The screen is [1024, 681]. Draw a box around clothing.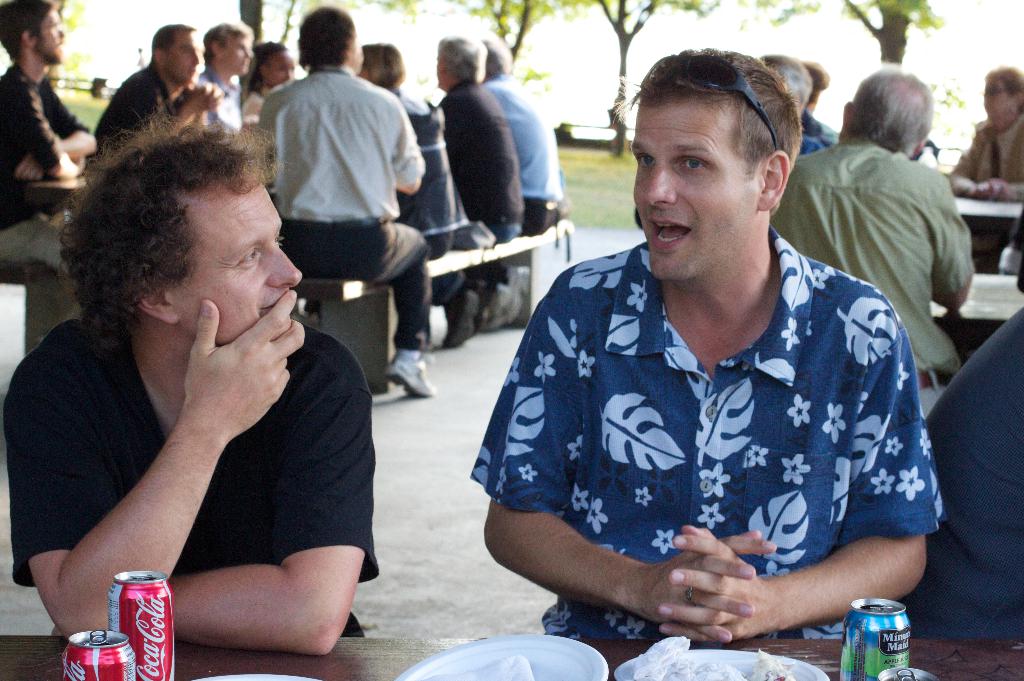
431 74 525 250.
